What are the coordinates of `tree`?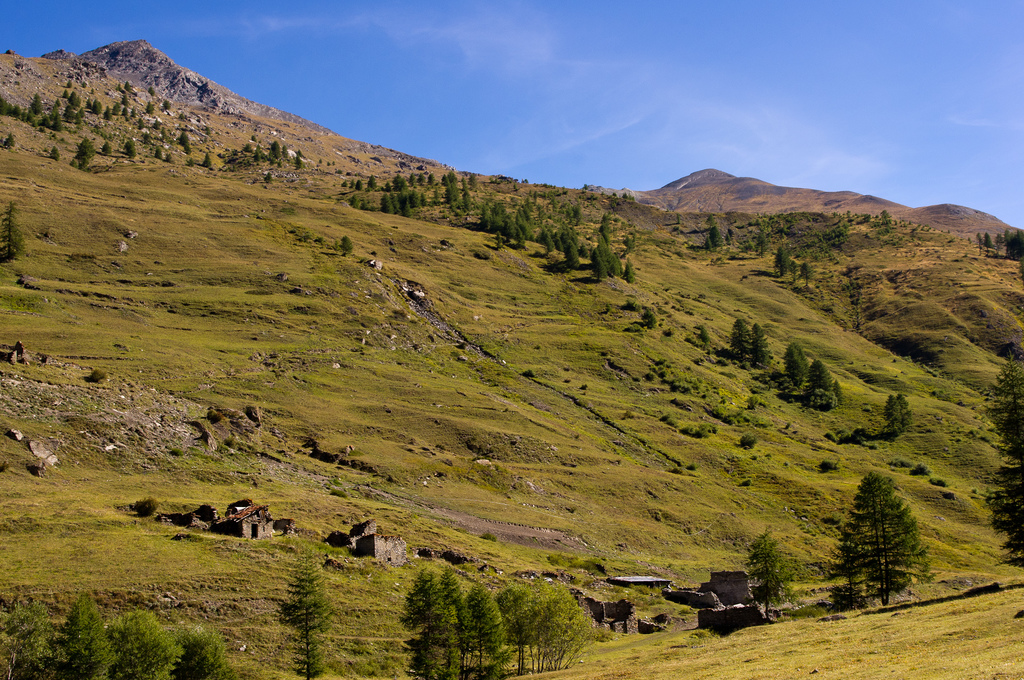
locate(810, 393, 841, 413).
